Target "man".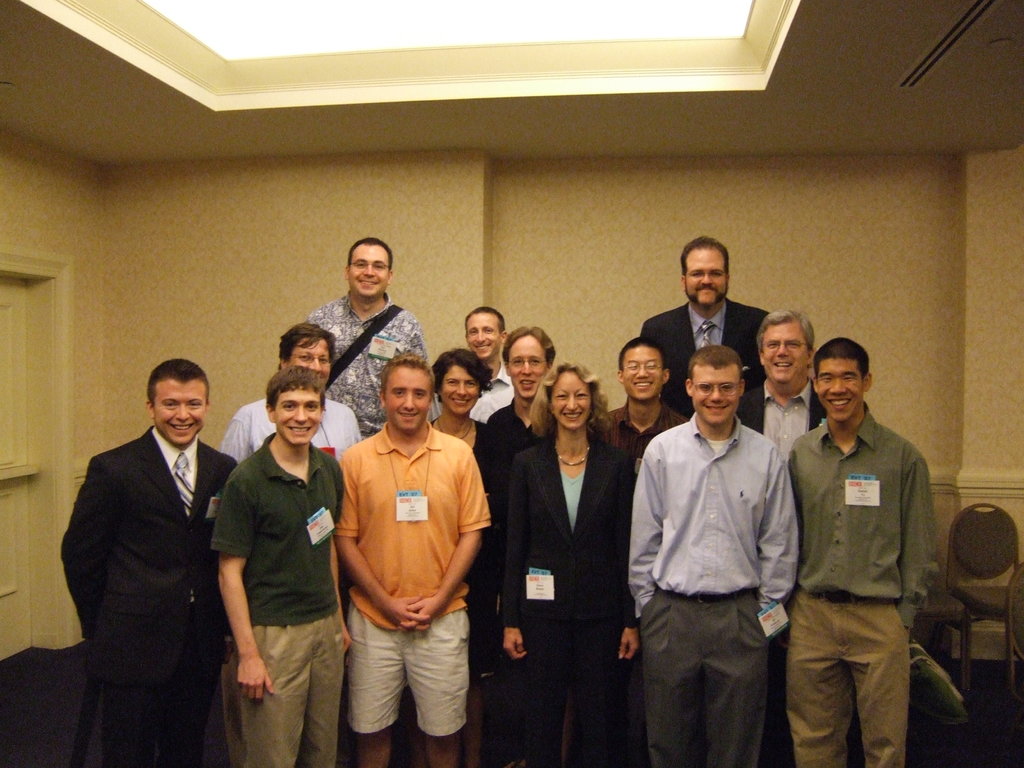
Target region: bbox=[60, 358, 239, 767].
